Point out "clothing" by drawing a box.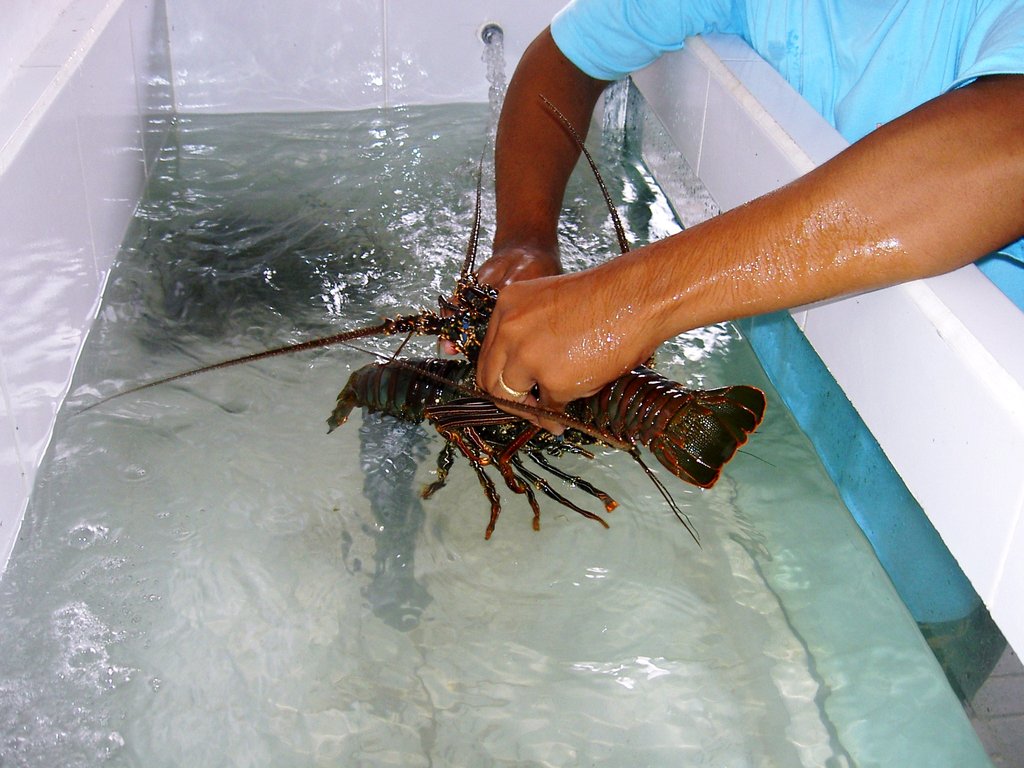
[x1=548, y1=0, x2=1023, y2=624].
